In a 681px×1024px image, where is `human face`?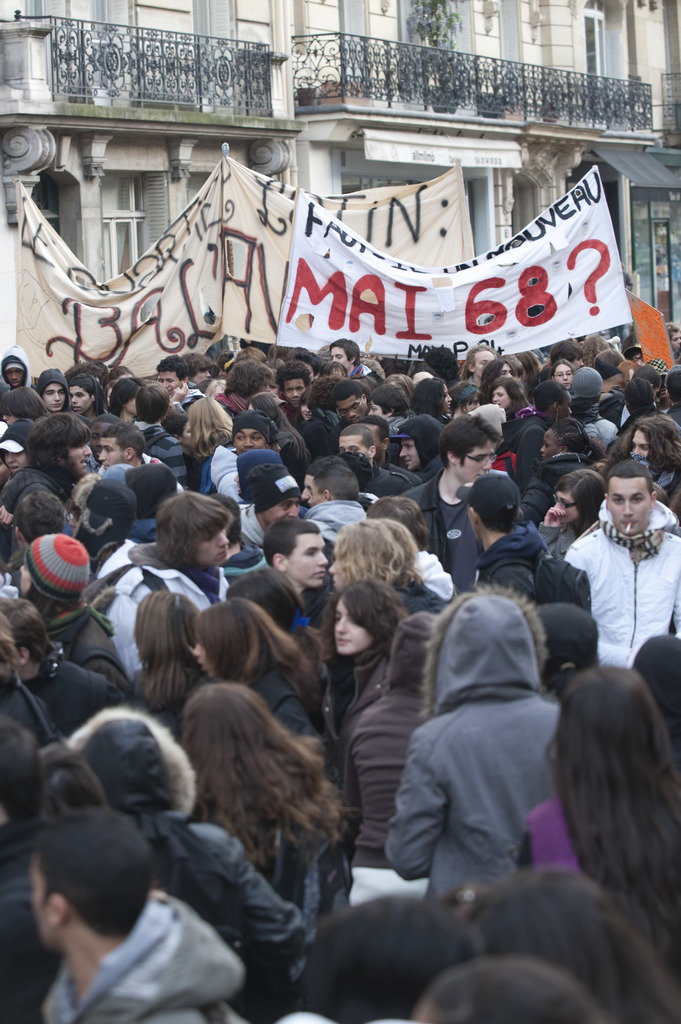
289:536:328:586.
